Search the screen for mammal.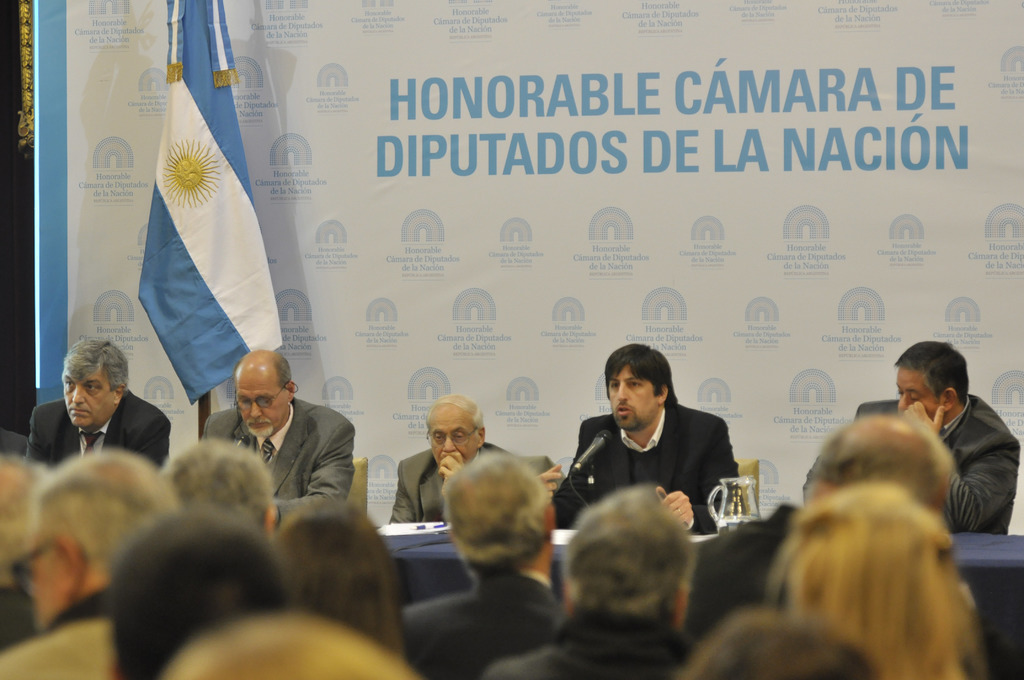
Found at (left=166, top=607, right=419, bottom=679).
